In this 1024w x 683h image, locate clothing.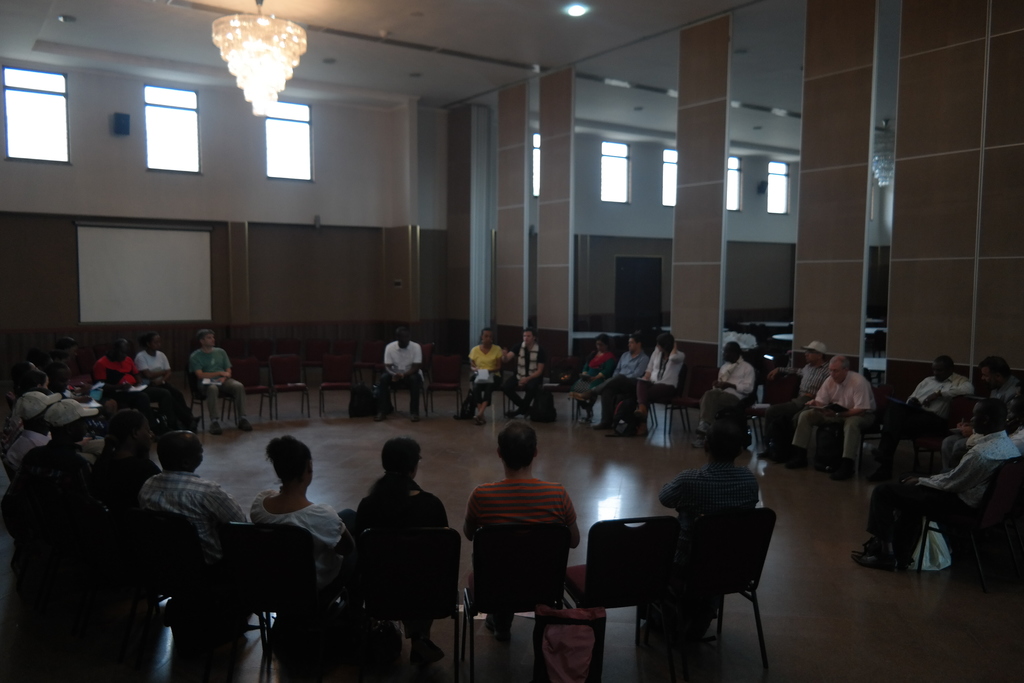
Bounding box: <box>713,353,756,440</box>.
